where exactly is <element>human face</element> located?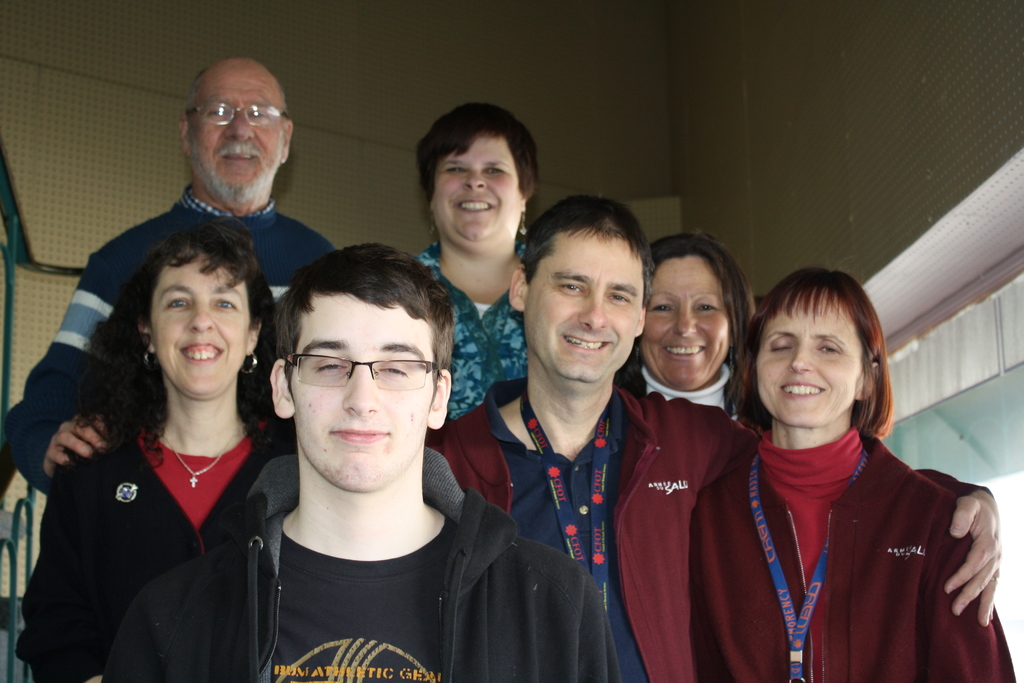
Its bounding box is <box>751,286,867,431</box>.
